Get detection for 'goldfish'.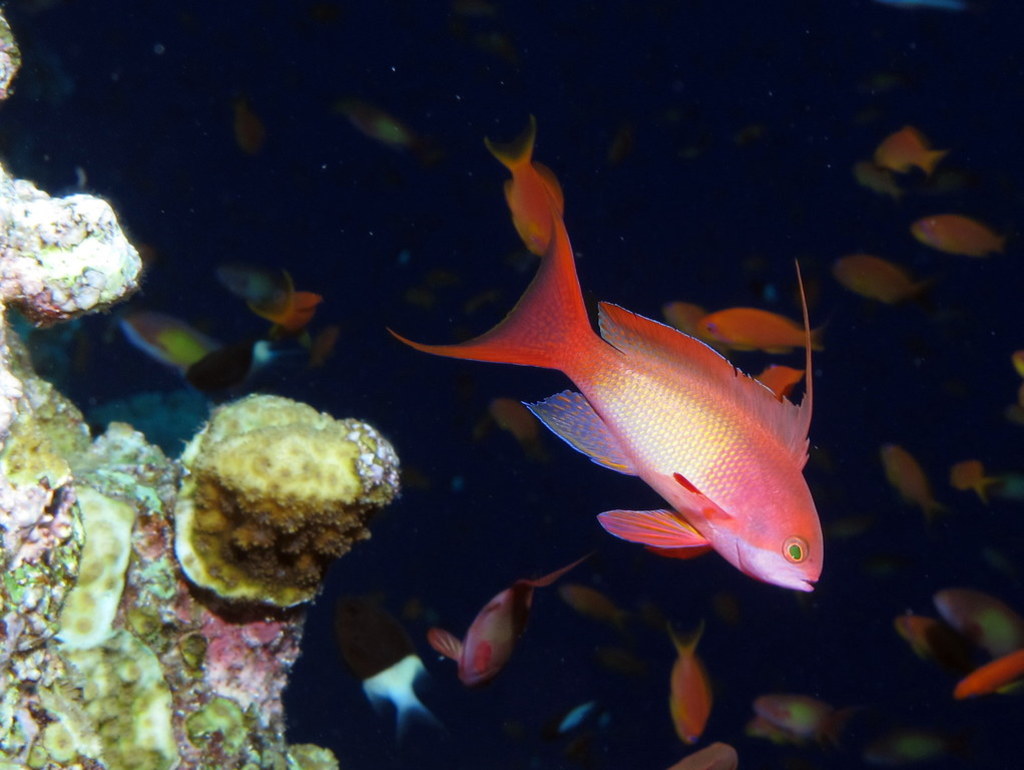
Detection: [377,119,825,591].
